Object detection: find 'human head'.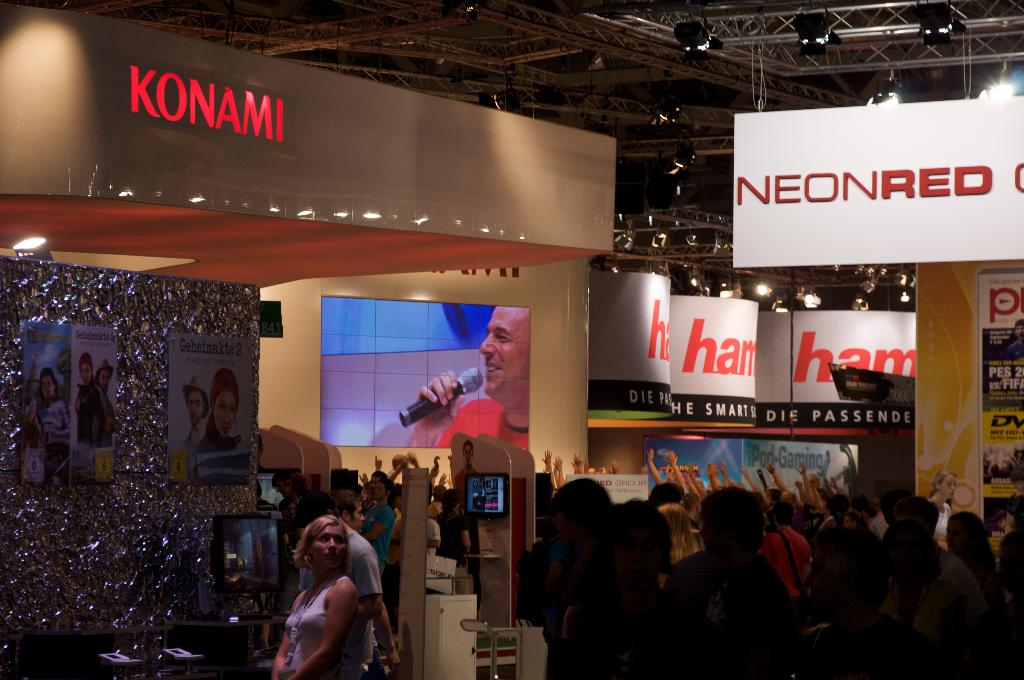
region(211, 369, 242, 437).
